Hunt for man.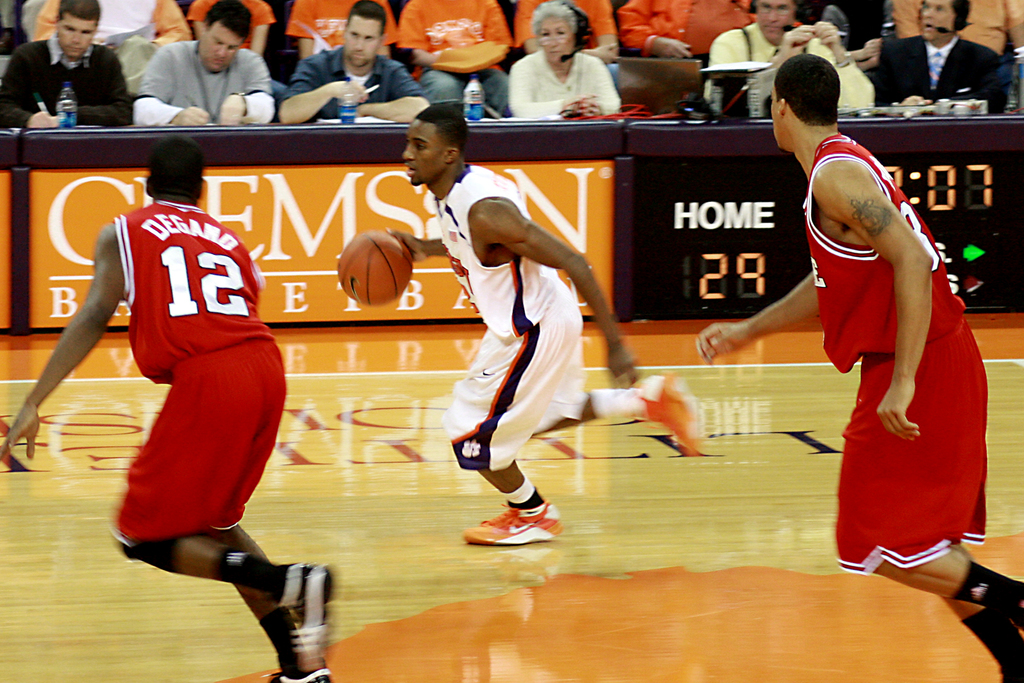
Hunted down at box=[0, 0, 136, 126].
